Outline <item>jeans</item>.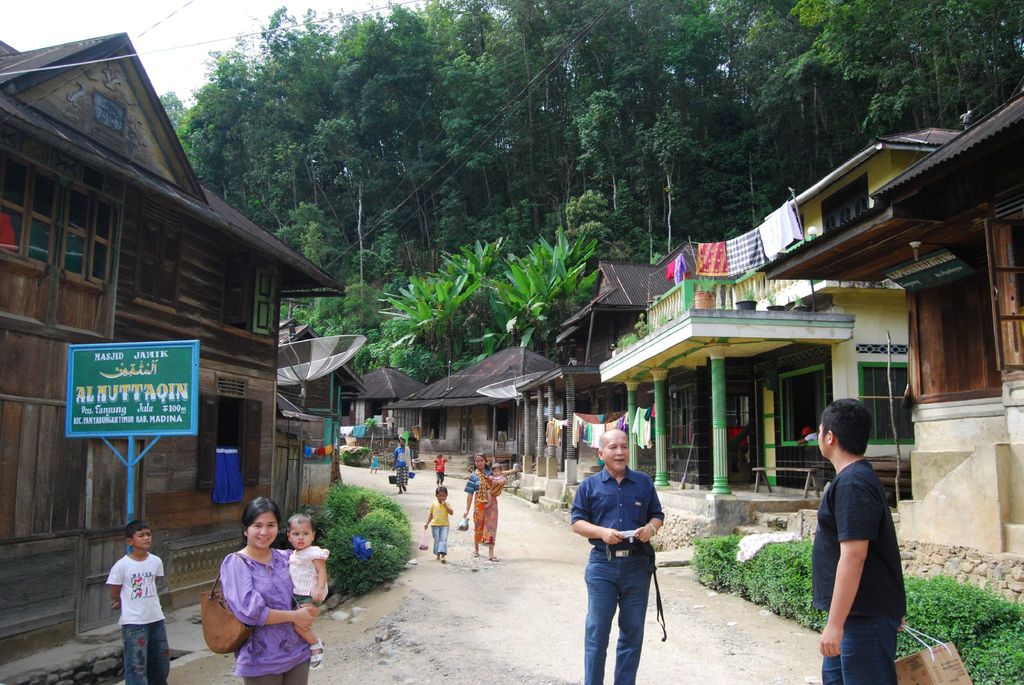
Outline: (x1=120, y1=626, x2=174, y2=684).
